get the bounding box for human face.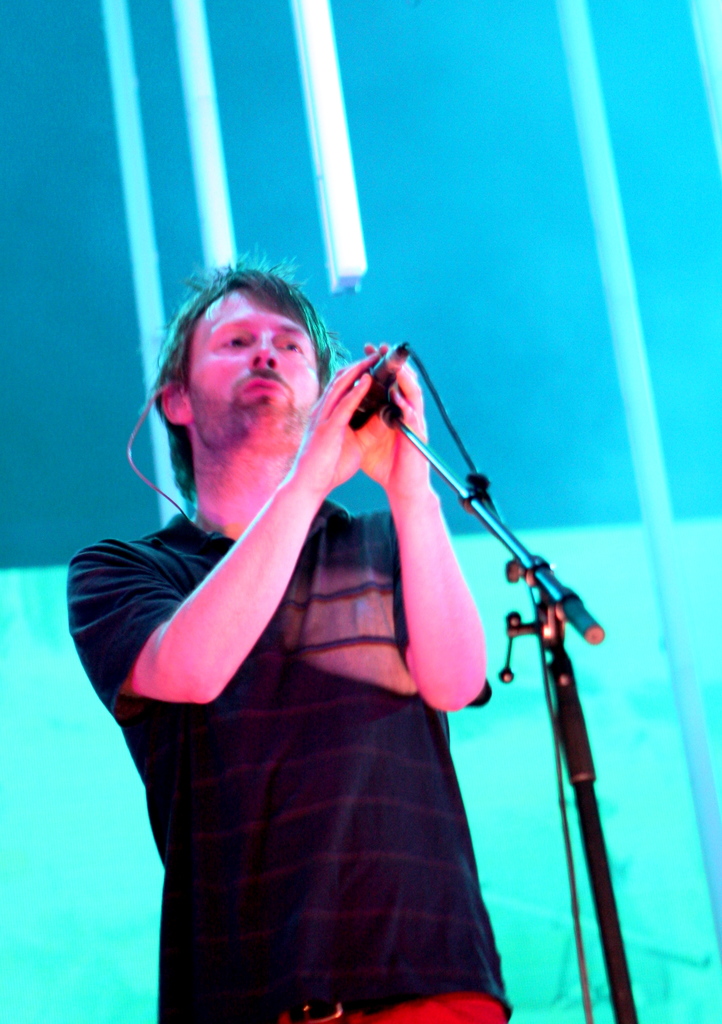
region(184, 276, 330, 445).
